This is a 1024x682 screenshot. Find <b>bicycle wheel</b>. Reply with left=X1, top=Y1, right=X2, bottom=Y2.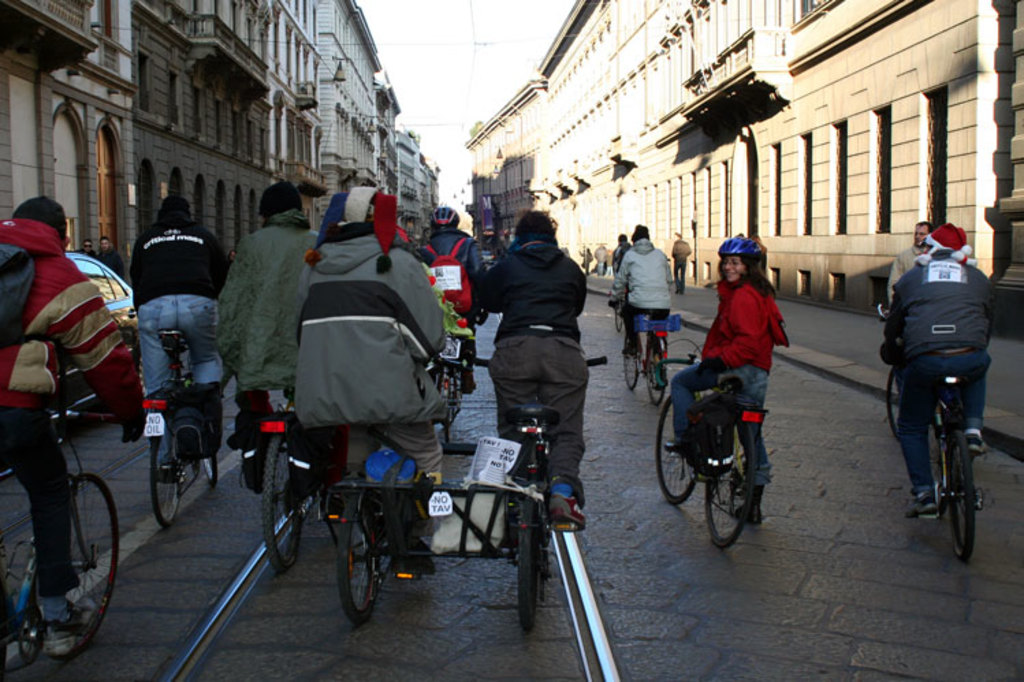
left=328, top=517, right=386, bottom=626.
